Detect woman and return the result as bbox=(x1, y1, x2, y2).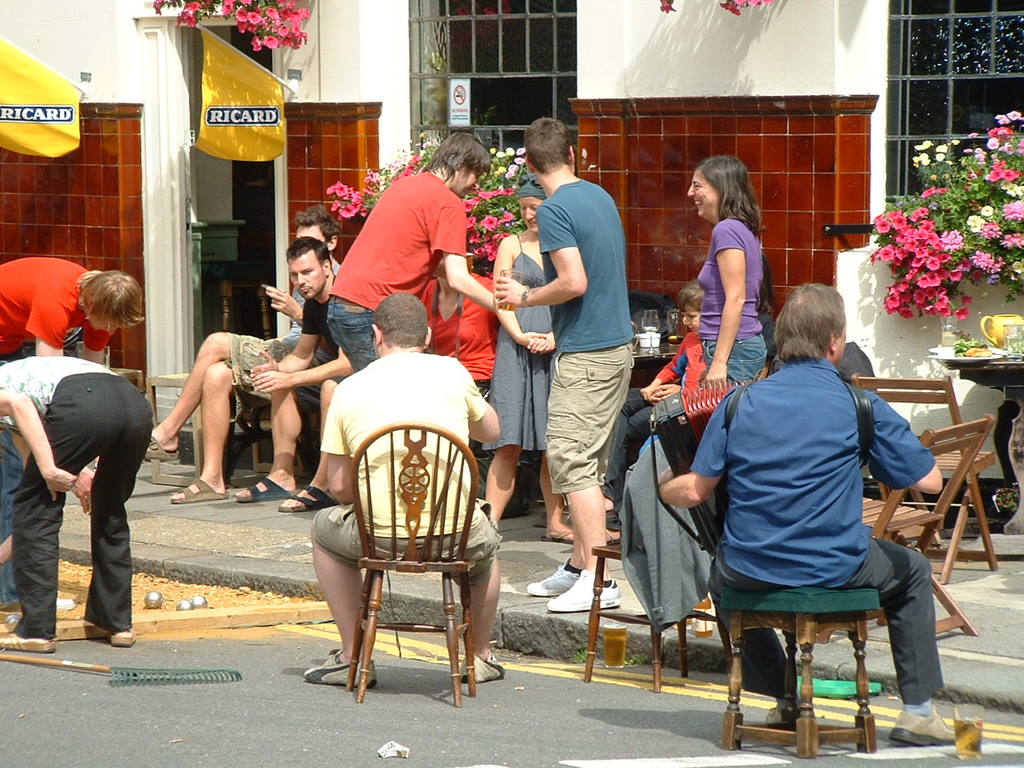
bbox=(685, 151, 770, 388).
